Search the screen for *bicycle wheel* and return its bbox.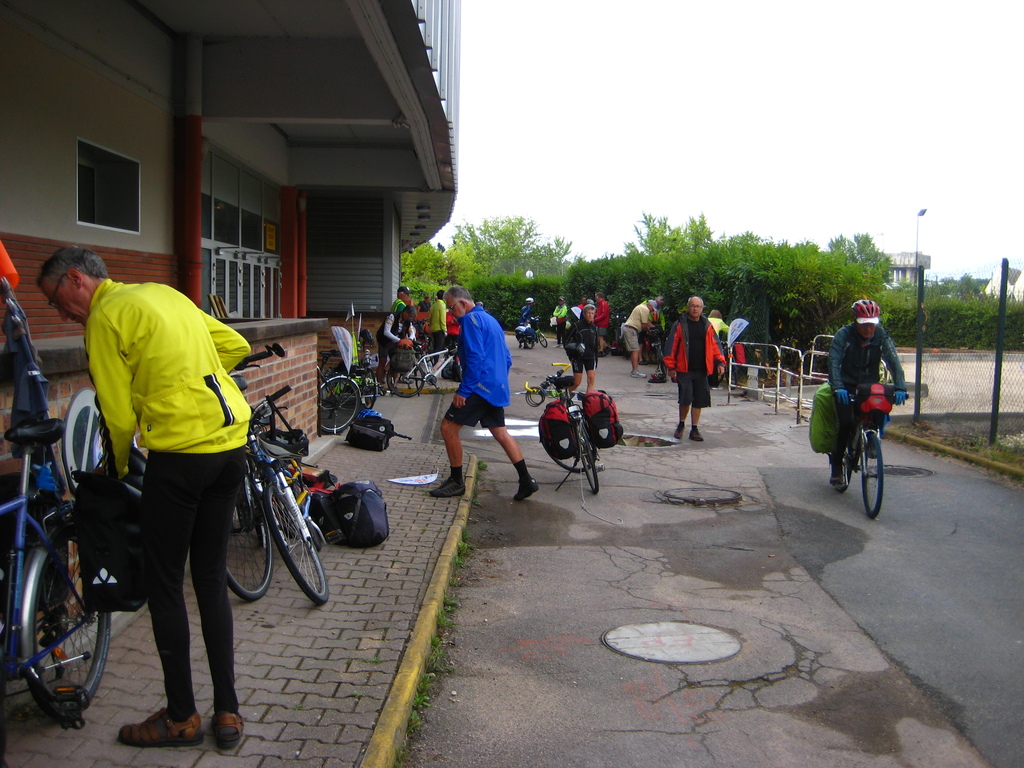
Found: box(29, 527, 115, 724).
